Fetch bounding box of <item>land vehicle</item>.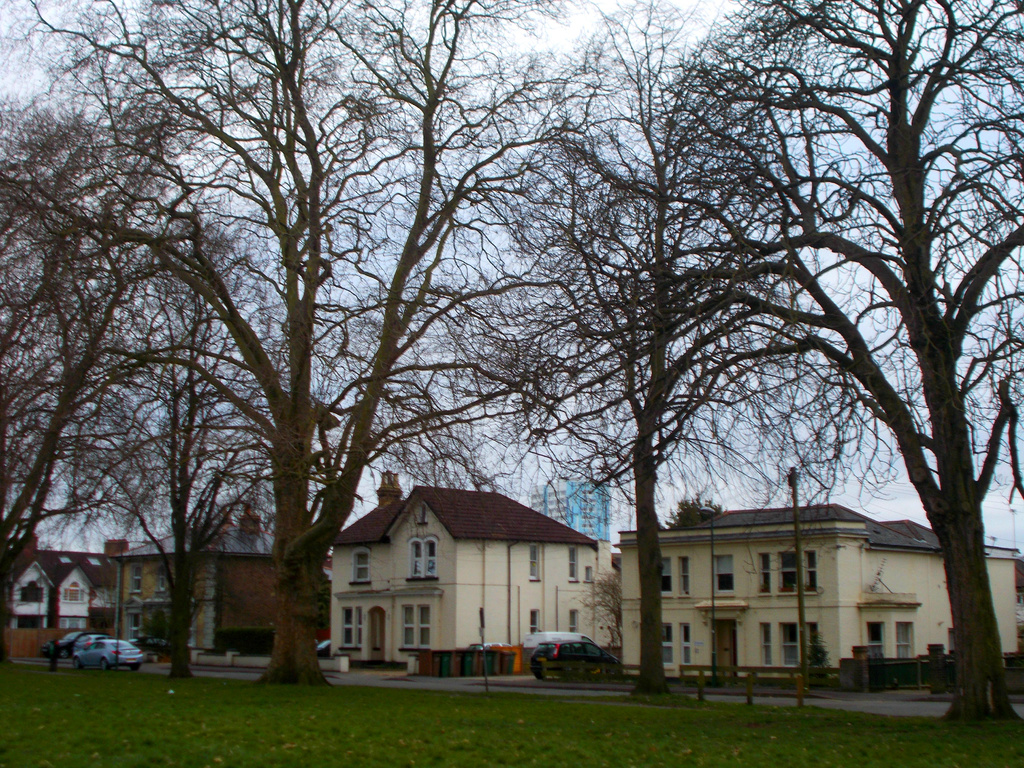
Bbox: l=524, t=642, r=618, b=701.
